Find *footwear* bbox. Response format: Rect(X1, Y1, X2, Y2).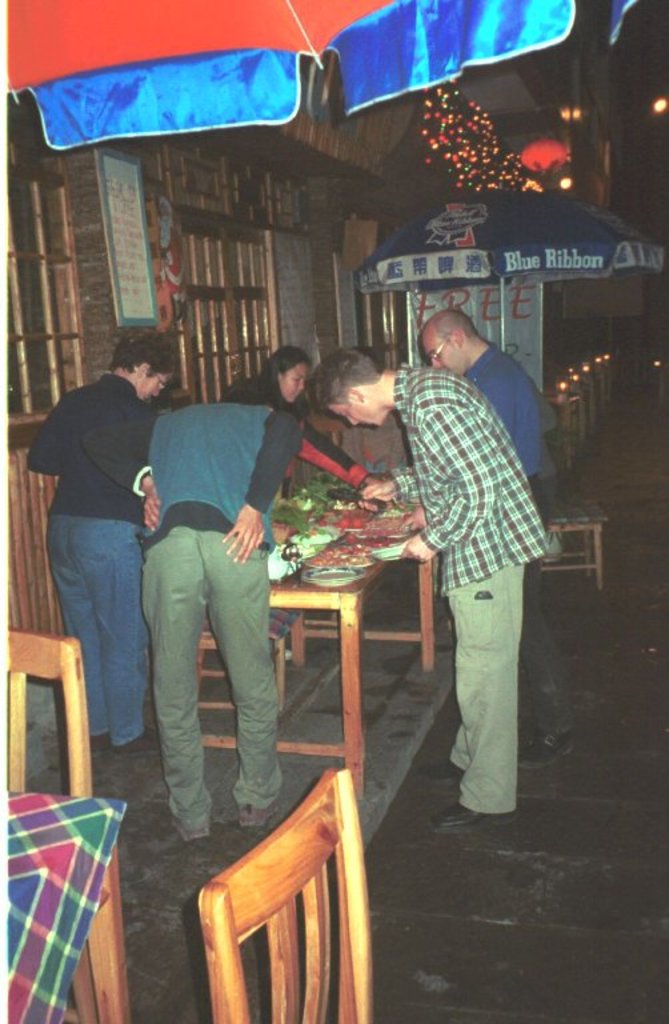
Rect(428, 745, 473, 788).
